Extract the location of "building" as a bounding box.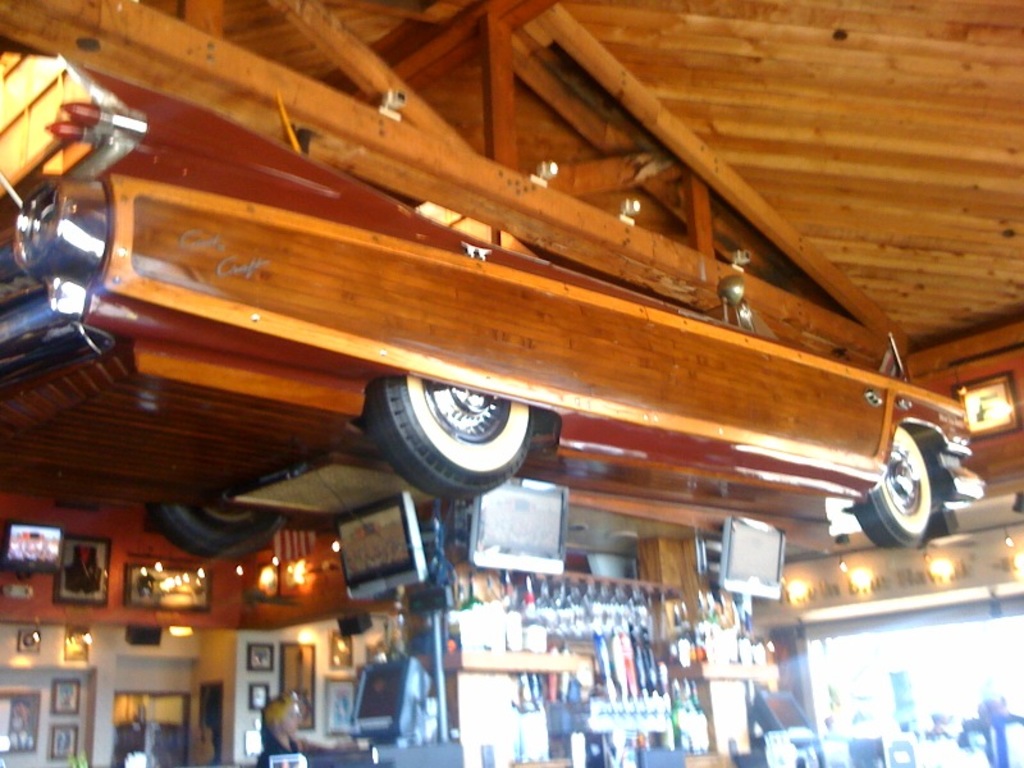
{"x1": 0, "y1": 0, "x2": 1023, "y2": 767}.
